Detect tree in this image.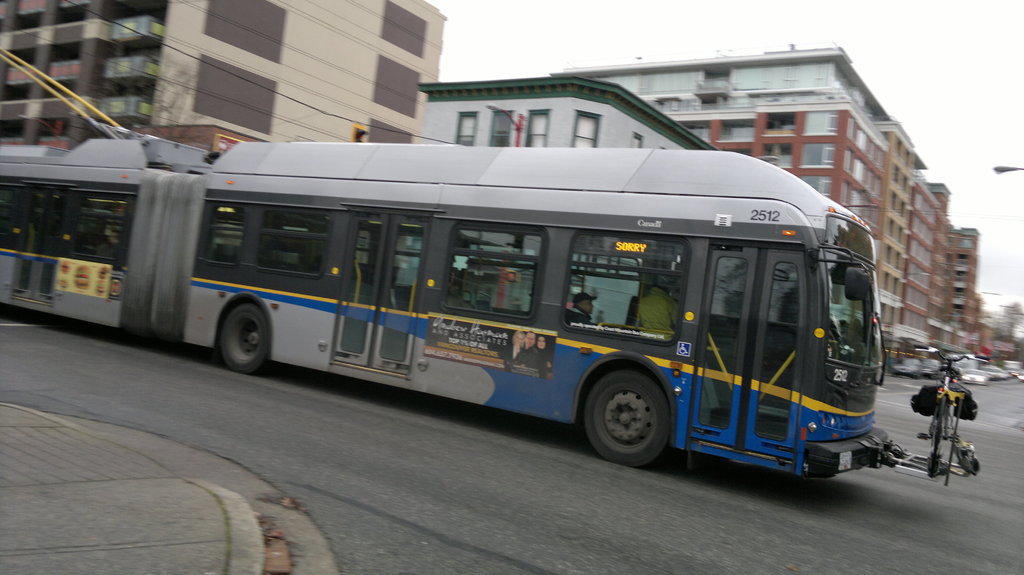
Detection: <box>141,49,205,133</box>.
